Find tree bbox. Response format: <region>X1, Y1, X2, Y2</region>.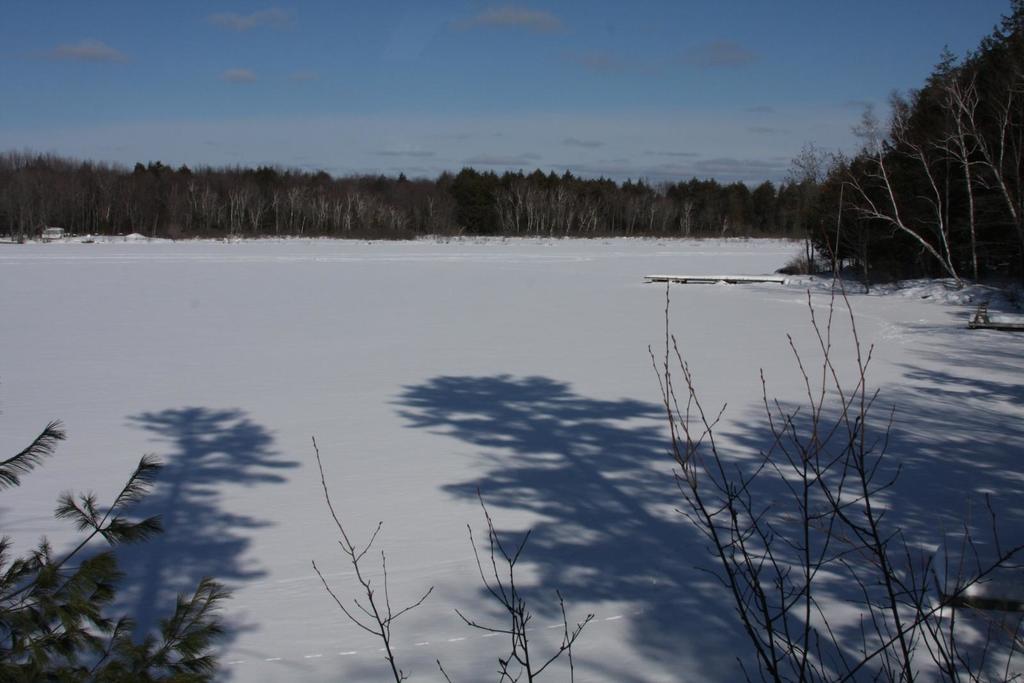
<region>312, 433, 594, 682</region>.
